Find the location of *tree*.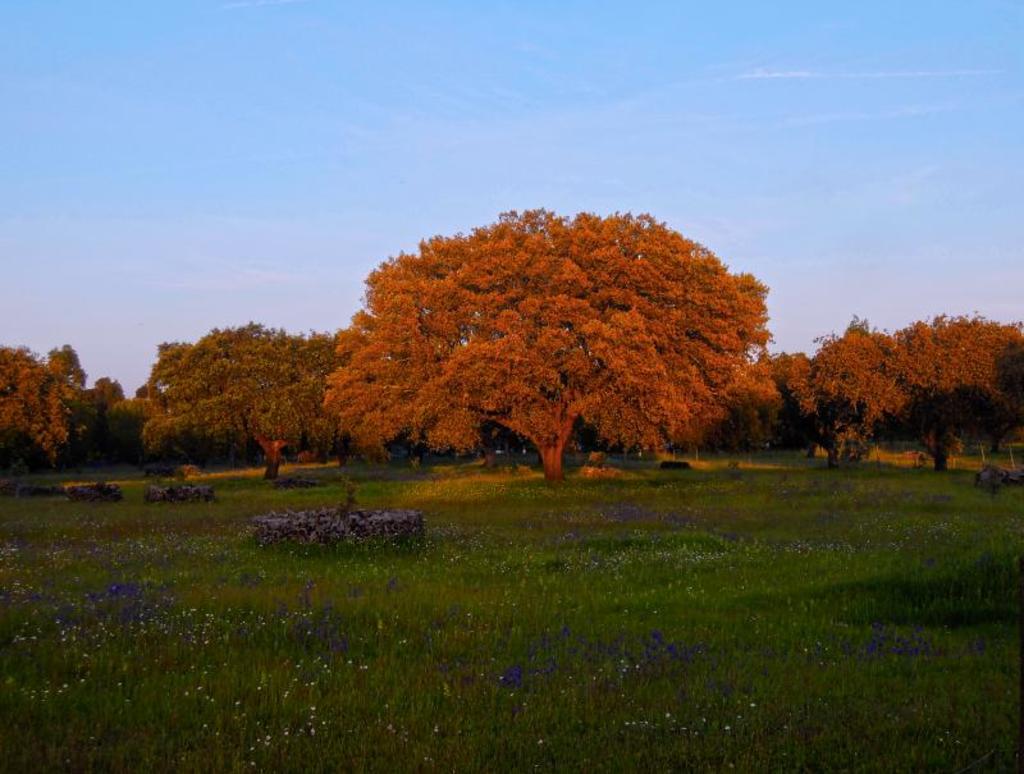
Location: locate(718, 338, 823, 459).
